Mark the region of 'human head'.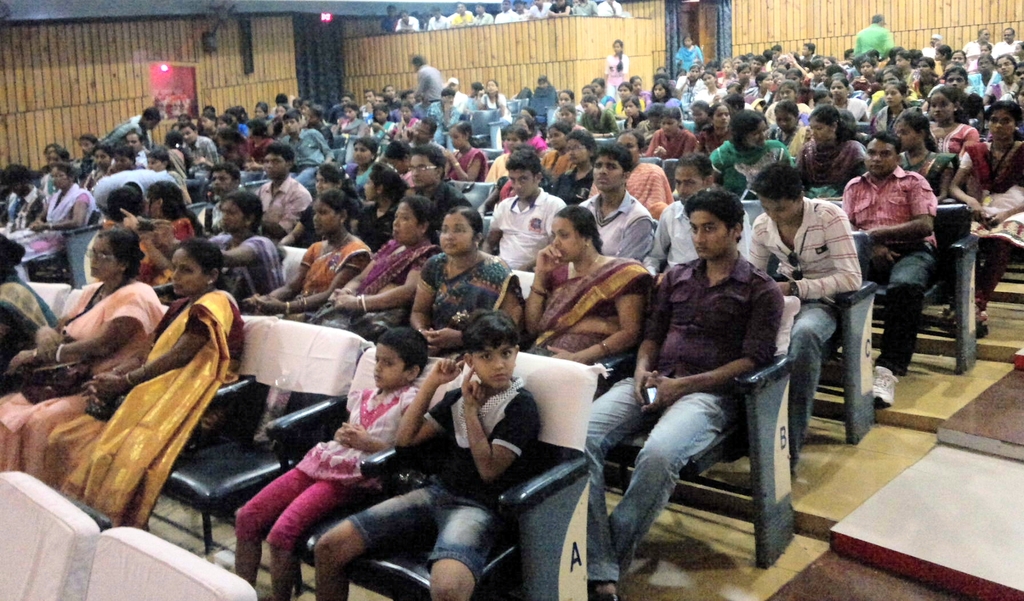
Region: box(387, 137, 410, 172).
